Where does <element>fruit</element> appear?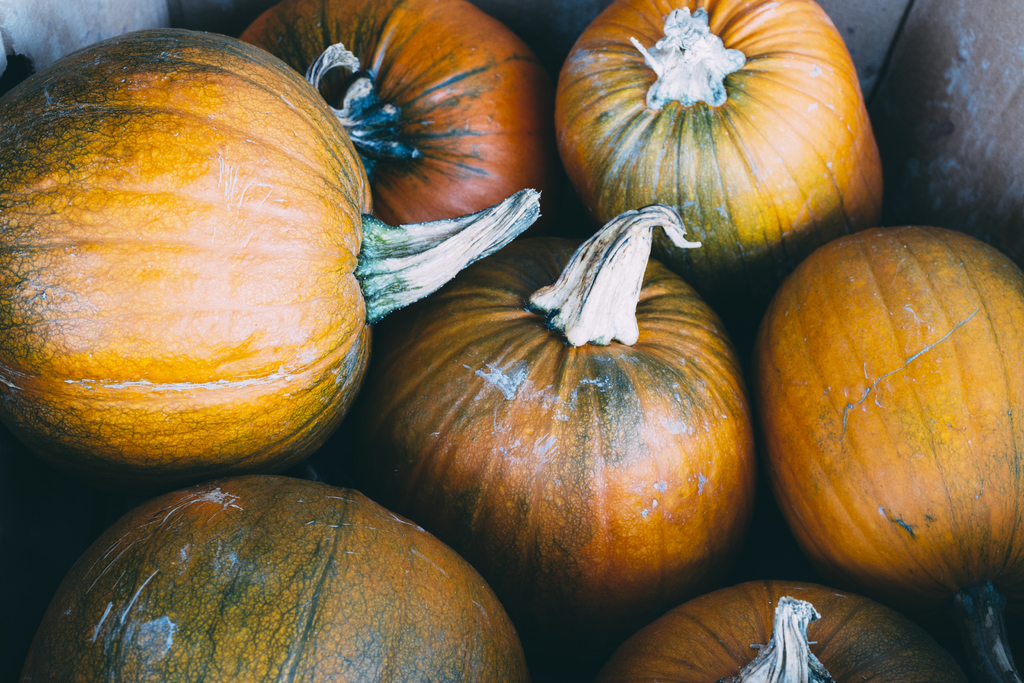
Appears at bbox(0, 45, 392, 478).
